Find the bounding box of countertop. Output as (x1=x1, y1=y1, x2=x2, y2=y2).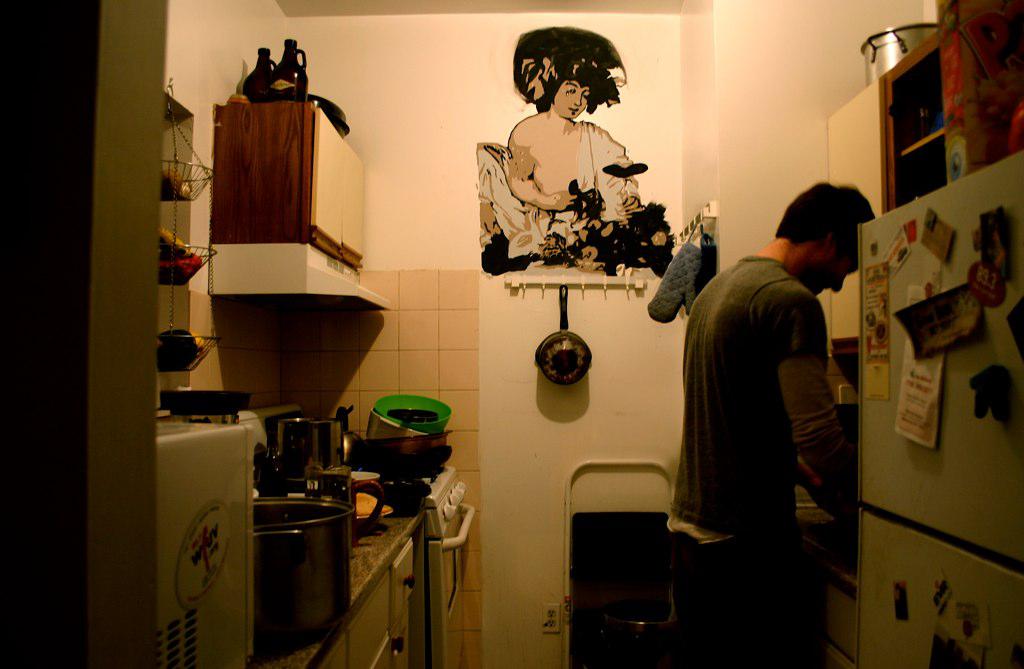
(x1=250, y1=460, x2=479, y2=668).
